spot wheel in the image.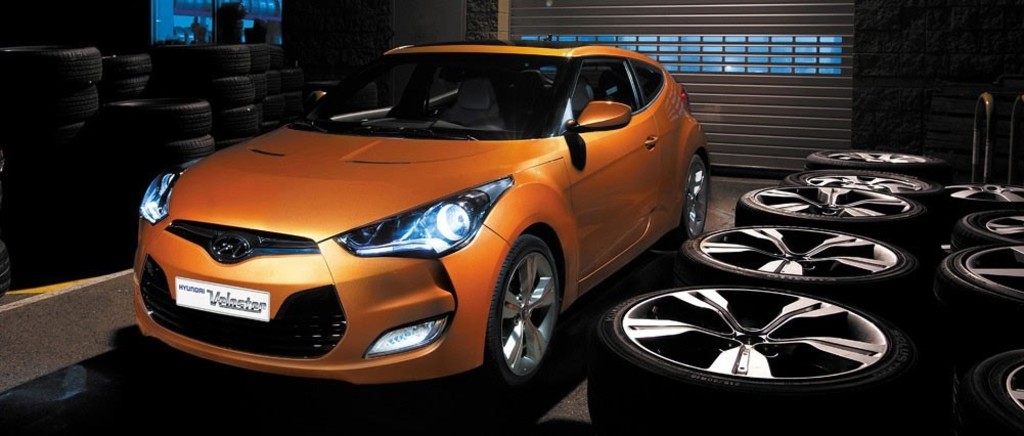
wheel found at {"left": 266, "top": 73, "right": 281, "bottom": 93}.
